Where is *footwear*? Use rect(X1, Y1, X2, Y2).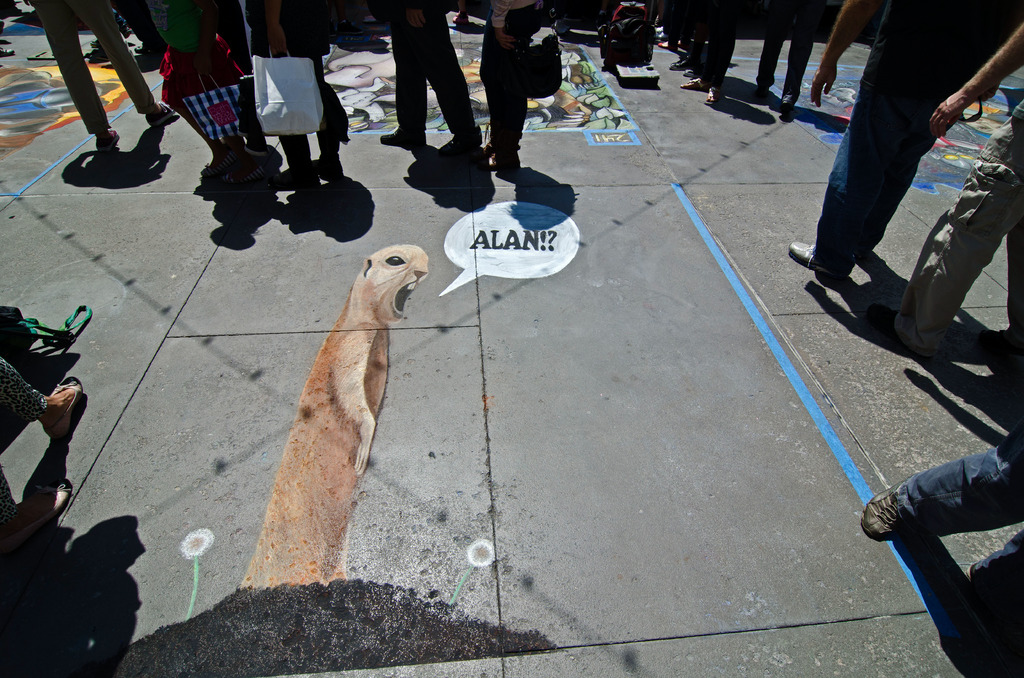
rect(965, 321, 1023, 357).
